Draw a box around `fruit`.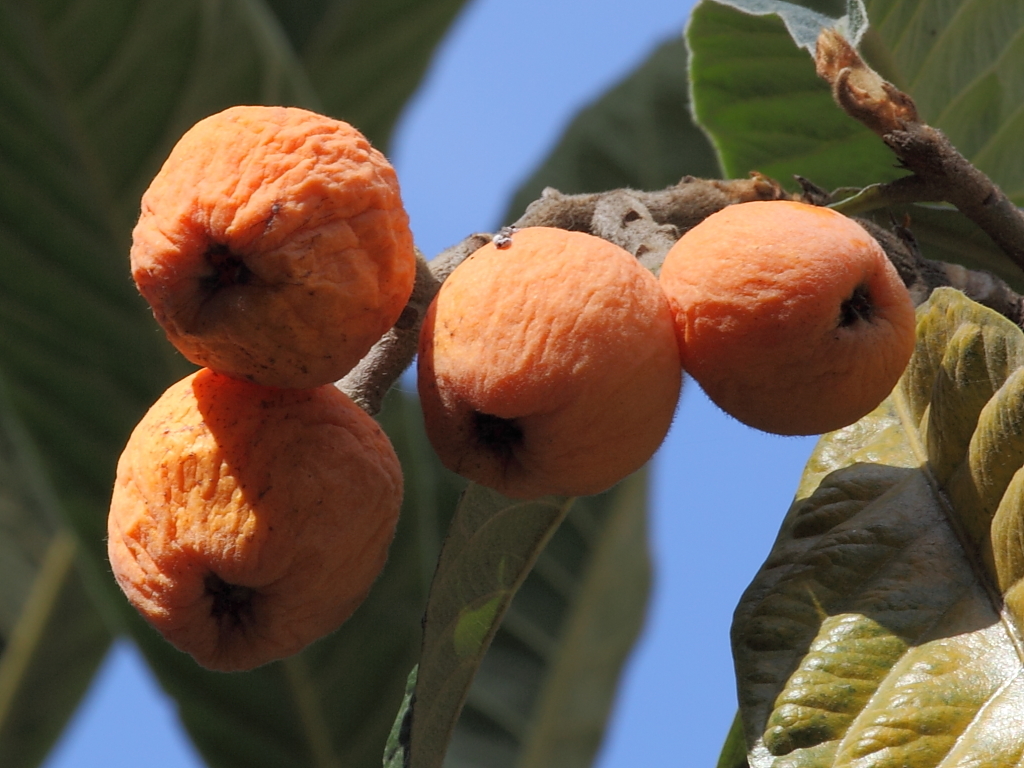
[91, 367, 415, 665].
